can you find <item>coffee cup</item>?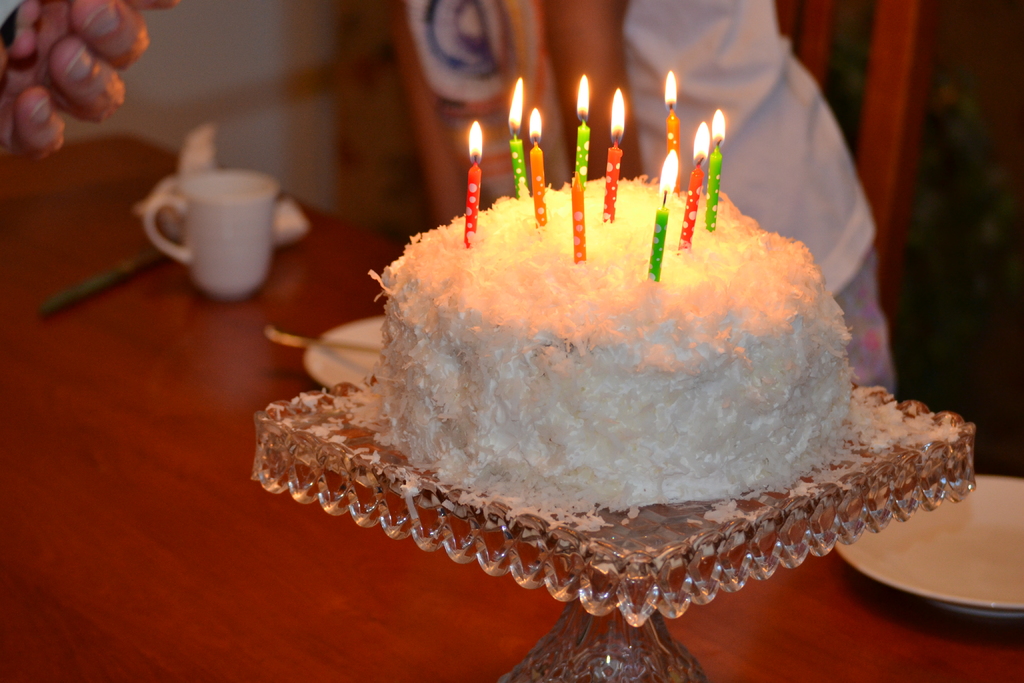
Yes, bounding box: l=143, t=167, r=279, b=299.
